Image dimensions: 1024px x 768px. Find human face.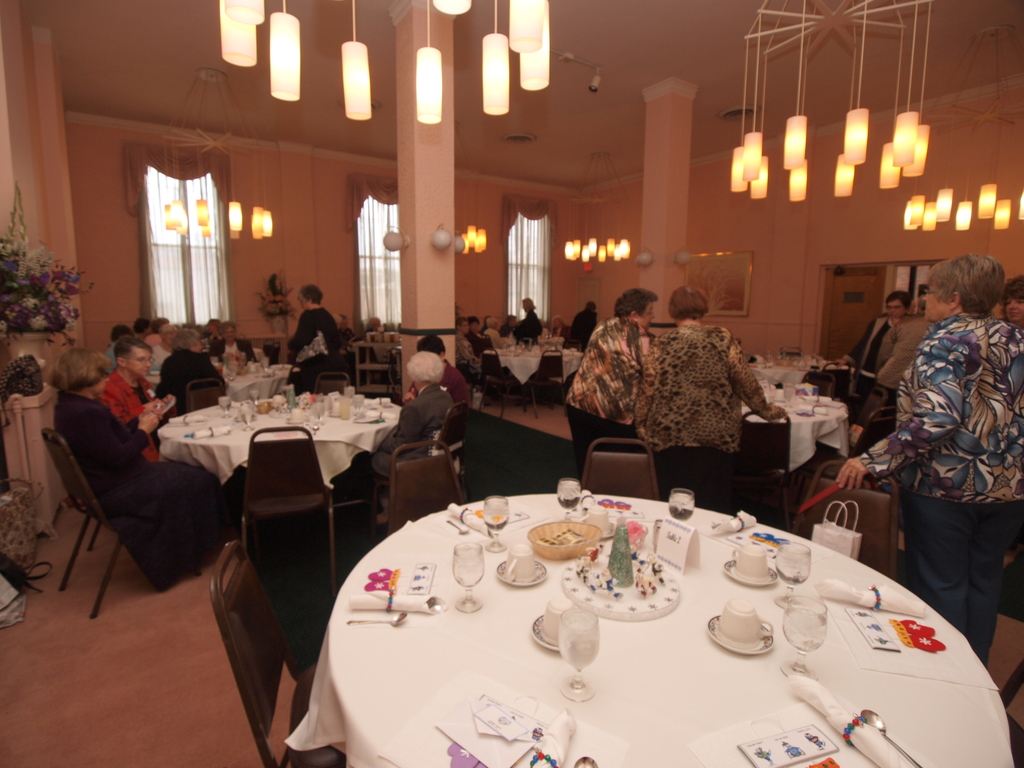
BBox(884, 301, 902, 317).
